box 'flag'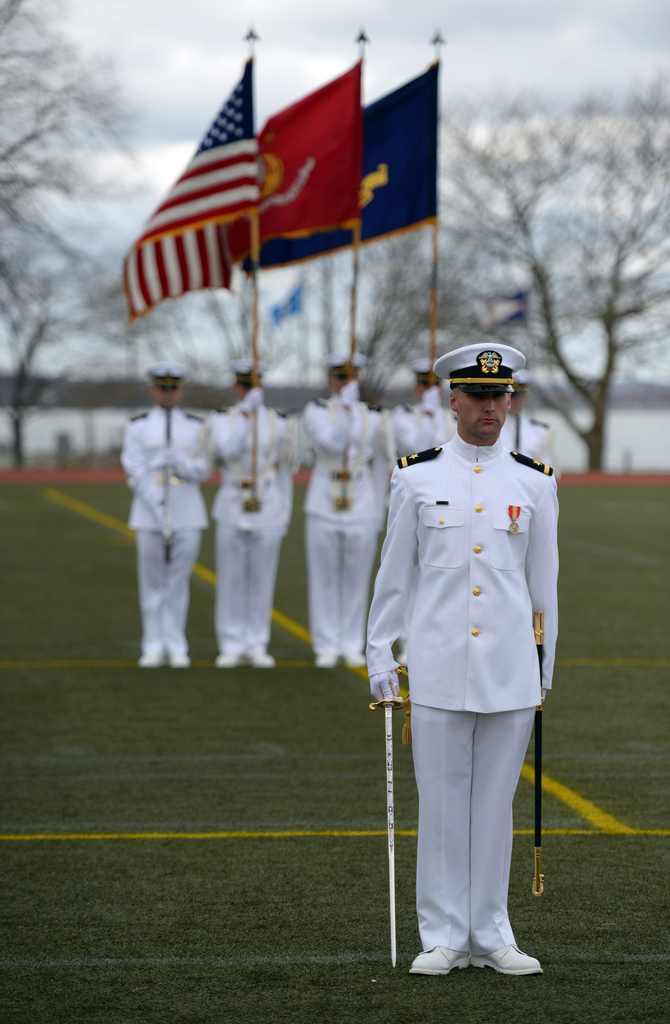
bbox=[124, 57, 247, 326]
